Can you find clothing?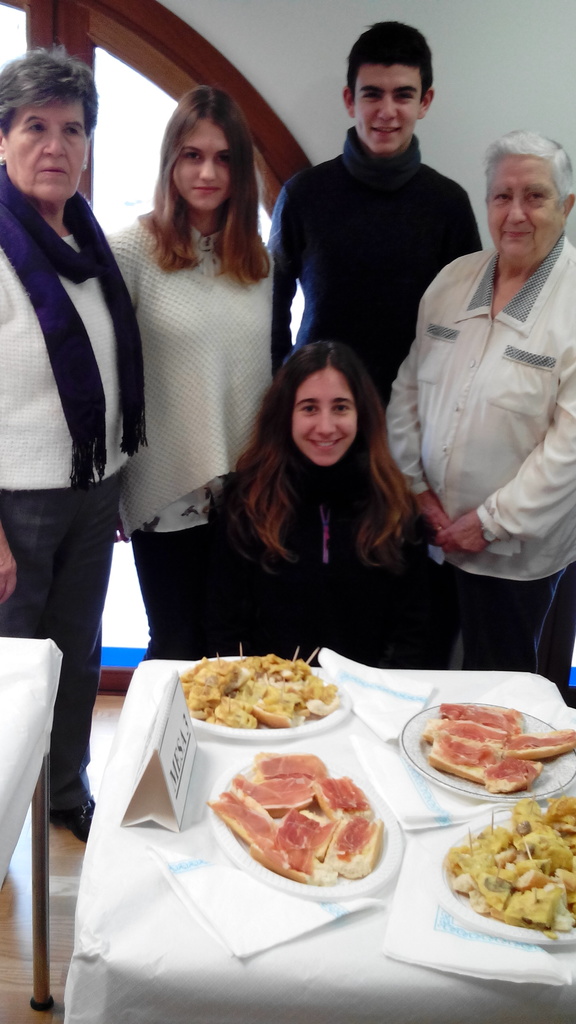
Yes, bounding box: 214,444,458,659.
